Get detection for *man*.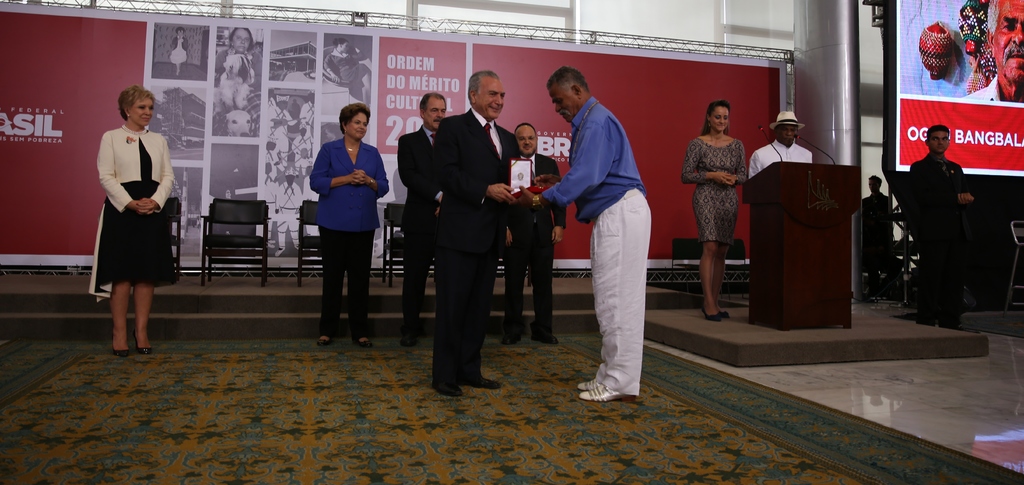
Detection: pyautogui.locateOnScreen(501, 121, 568, 346).
